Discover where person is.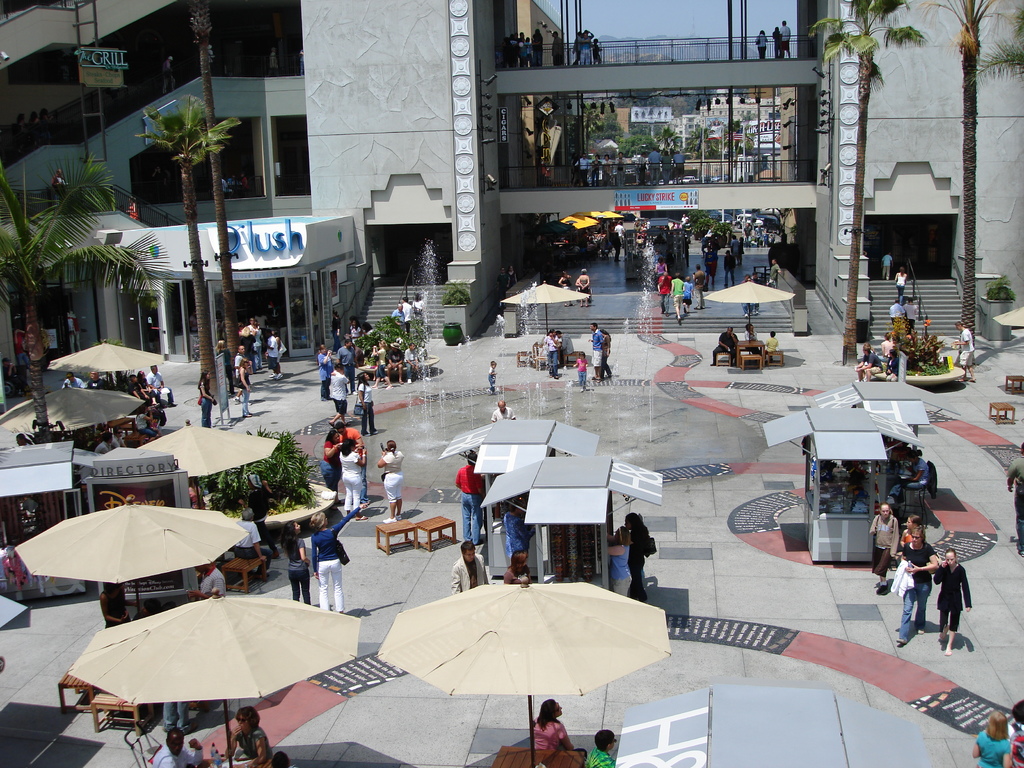
Discovered at {"left": 739, "top": 236, "right": 744, "bottom": 264}.
